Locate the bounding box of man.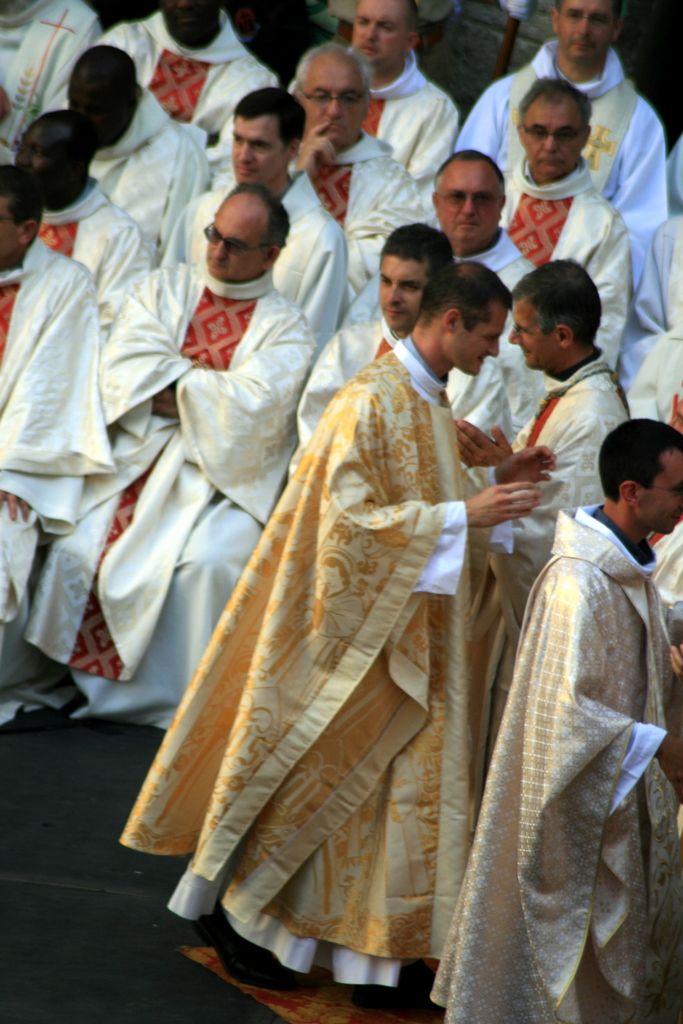
Bounding box: 293, 223, 465, 479.
